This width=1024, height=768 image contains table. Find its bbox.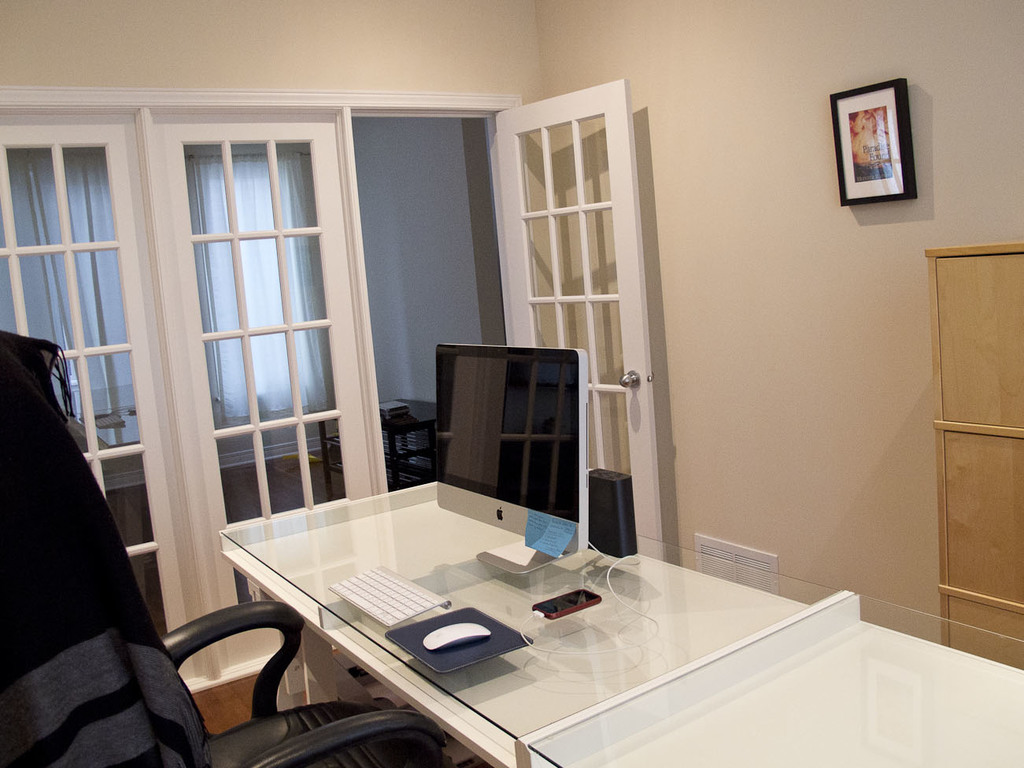
left=216, top=474, right=1023, bottom=767.
